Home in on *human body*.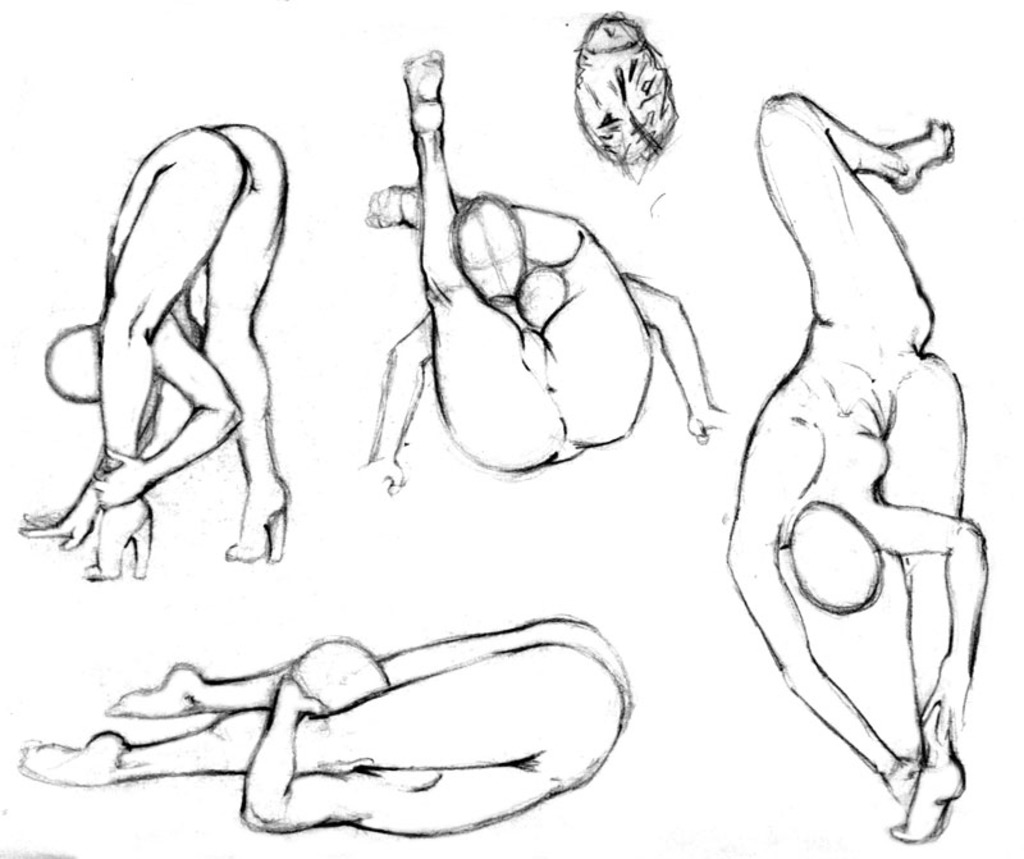
Homed in at rect(24, 118, 283, 586).
